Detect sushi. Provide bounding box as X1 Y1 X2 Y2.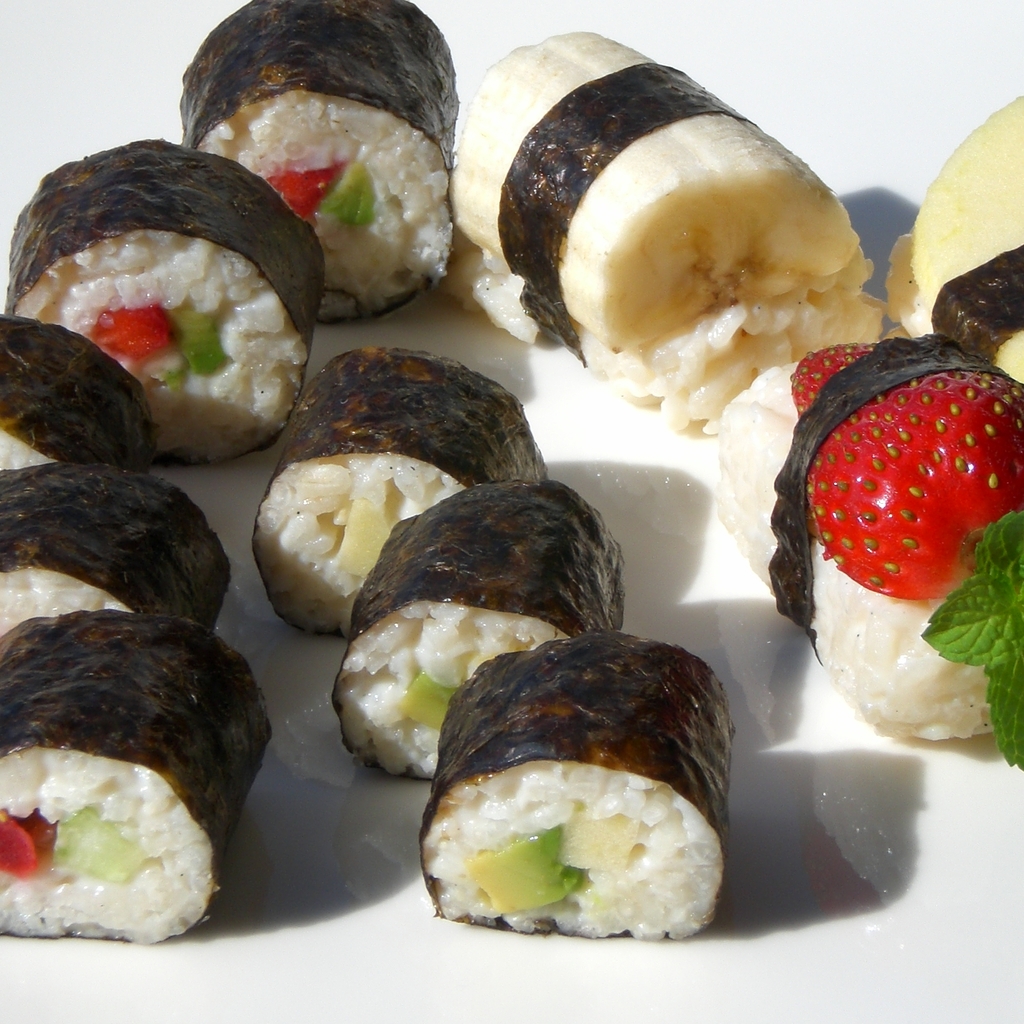
392 678 758 957.
